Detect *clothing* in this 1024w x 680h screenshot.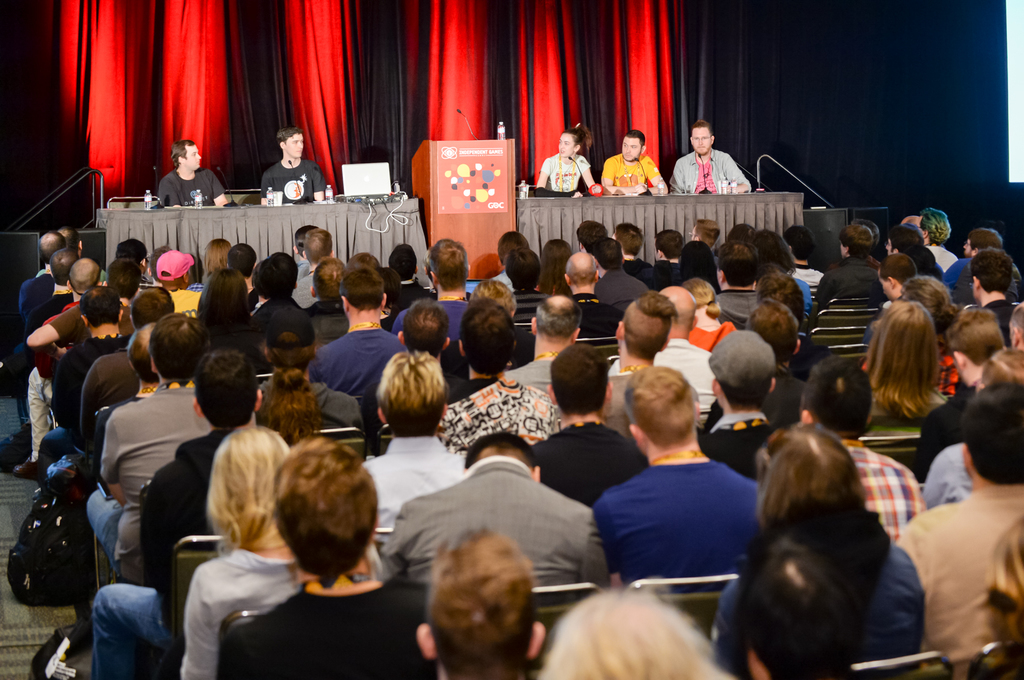
Detection: 534 152 589 196.
